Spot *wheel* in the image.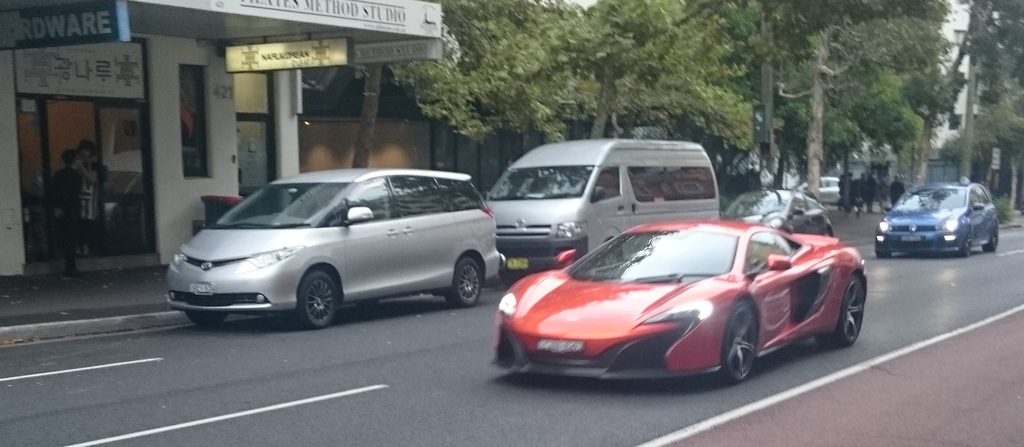
*wheel* found at x1=872, y1=248, x2=892, y2=257.
